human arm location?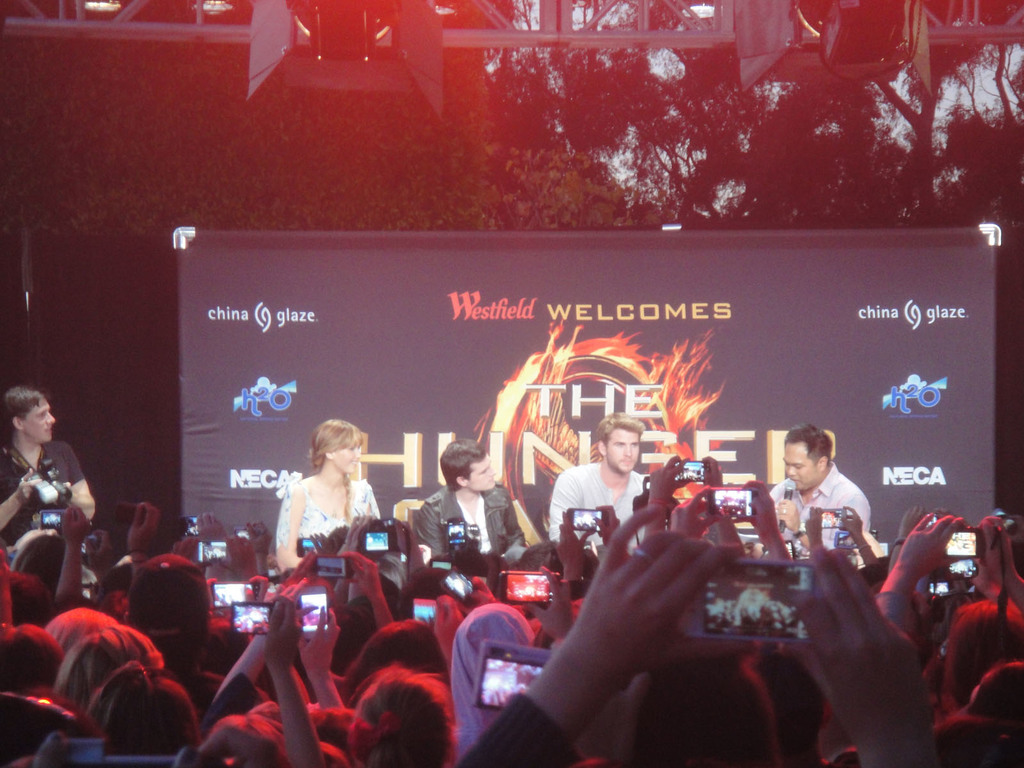
x1=800, y1=505, x2=826, y2=545
